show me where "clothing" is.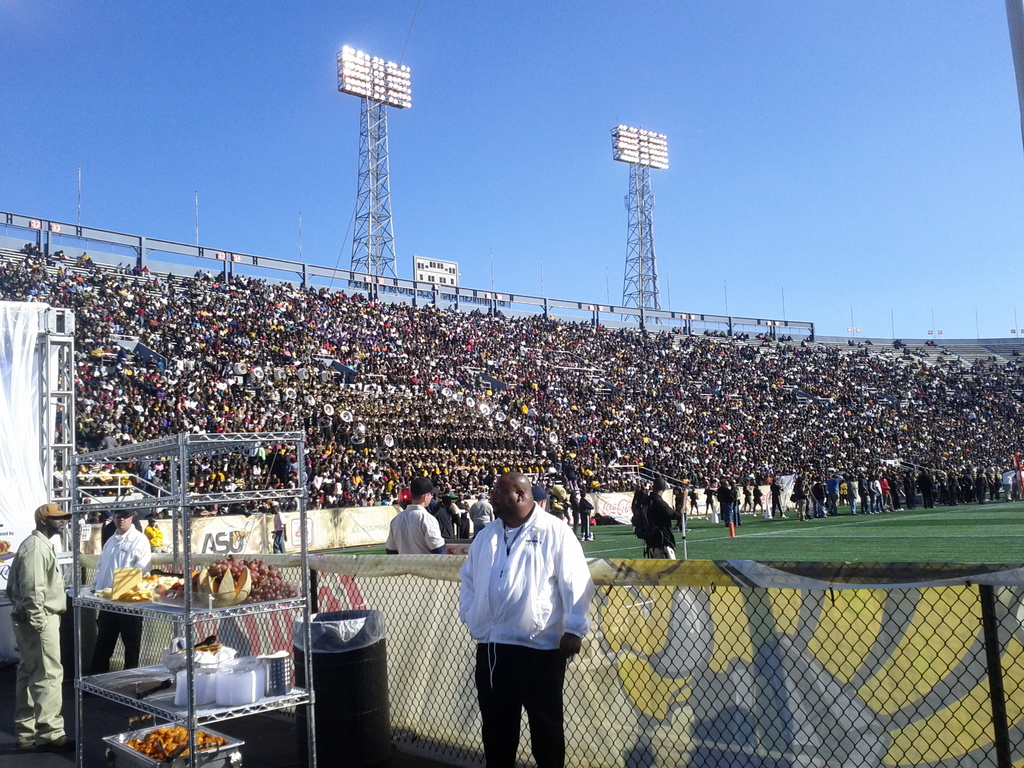
"clothing" is at x1=84 y1=527 x2=154 y2=682.
